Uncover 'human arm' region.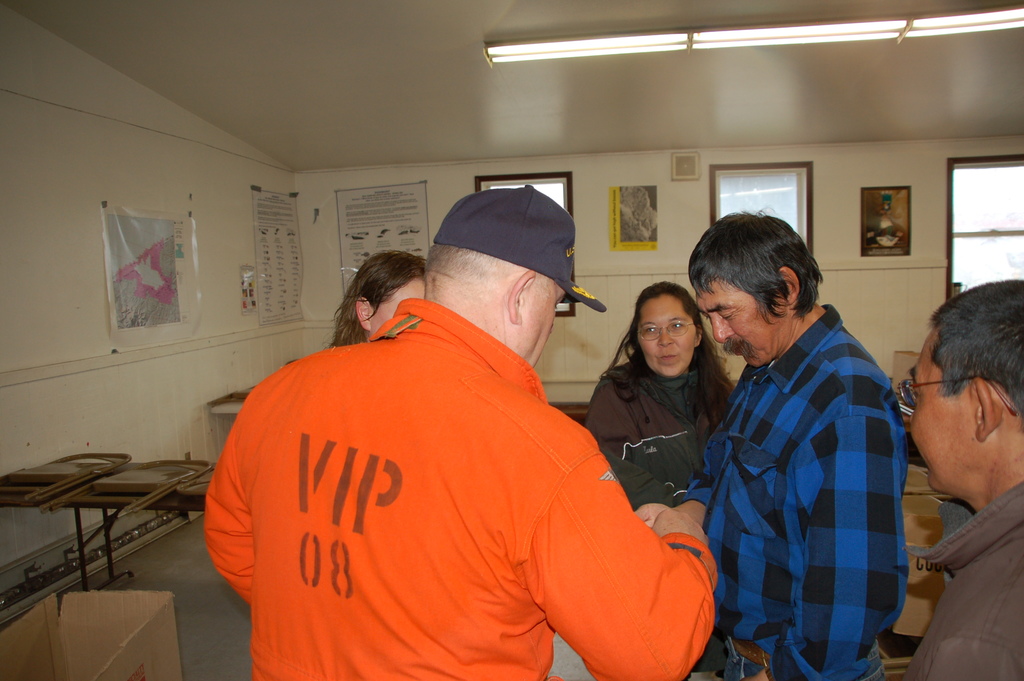
Uncovered: x1=195 y1=434 x2=259 y2=608.
